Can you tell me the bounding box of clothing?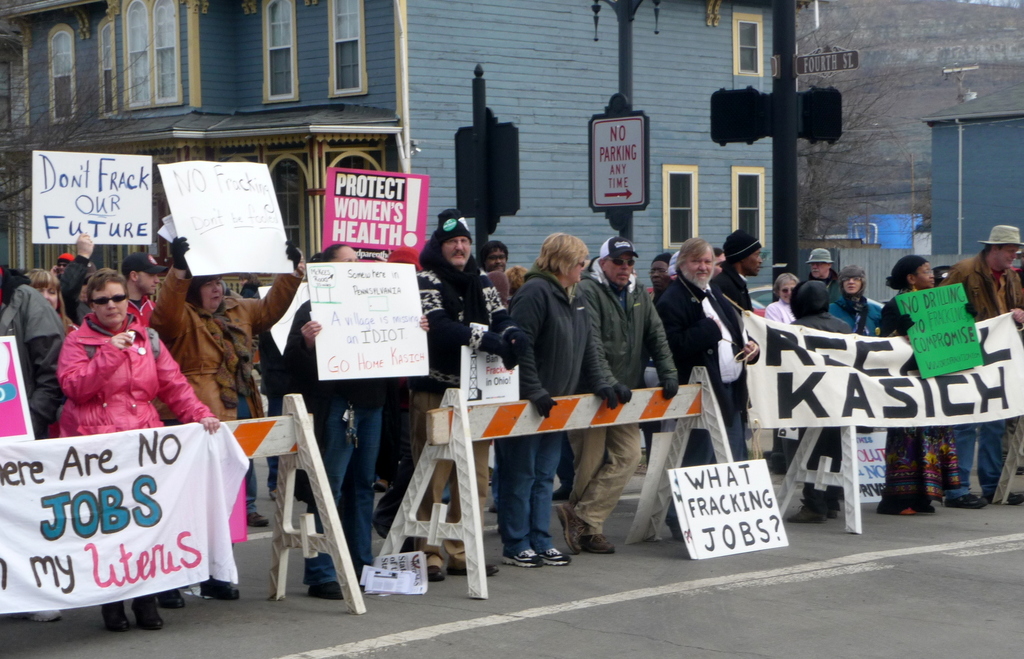
x1=572 y1=276 x2=675 y2=382.
